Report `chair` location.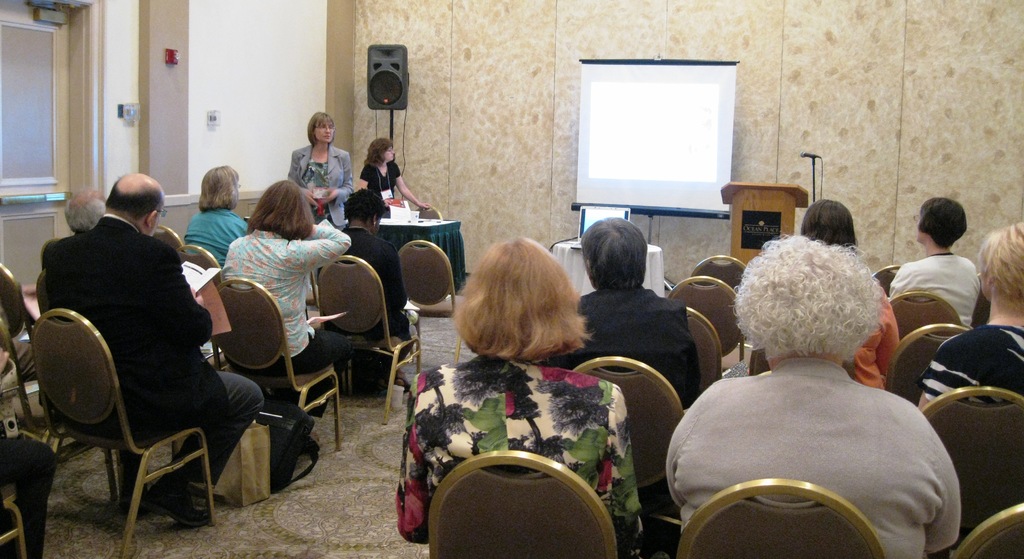
Report: select_region(684, 303, 724, 401).
